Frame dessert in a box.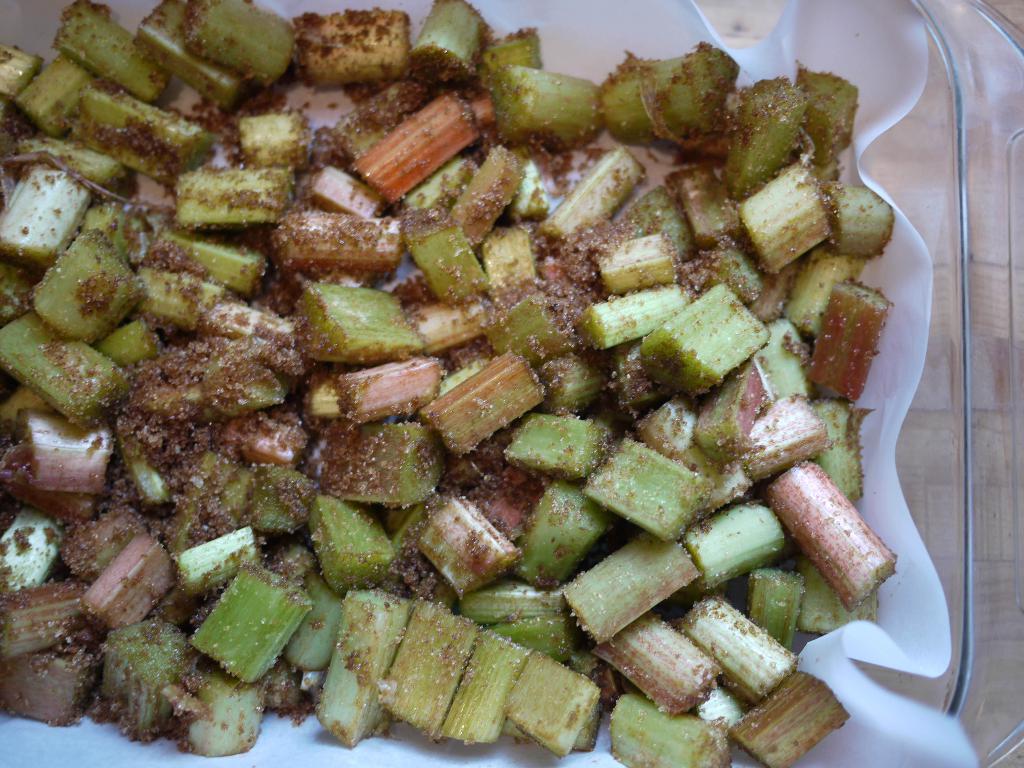
locate(749, 572, 820, 648).
